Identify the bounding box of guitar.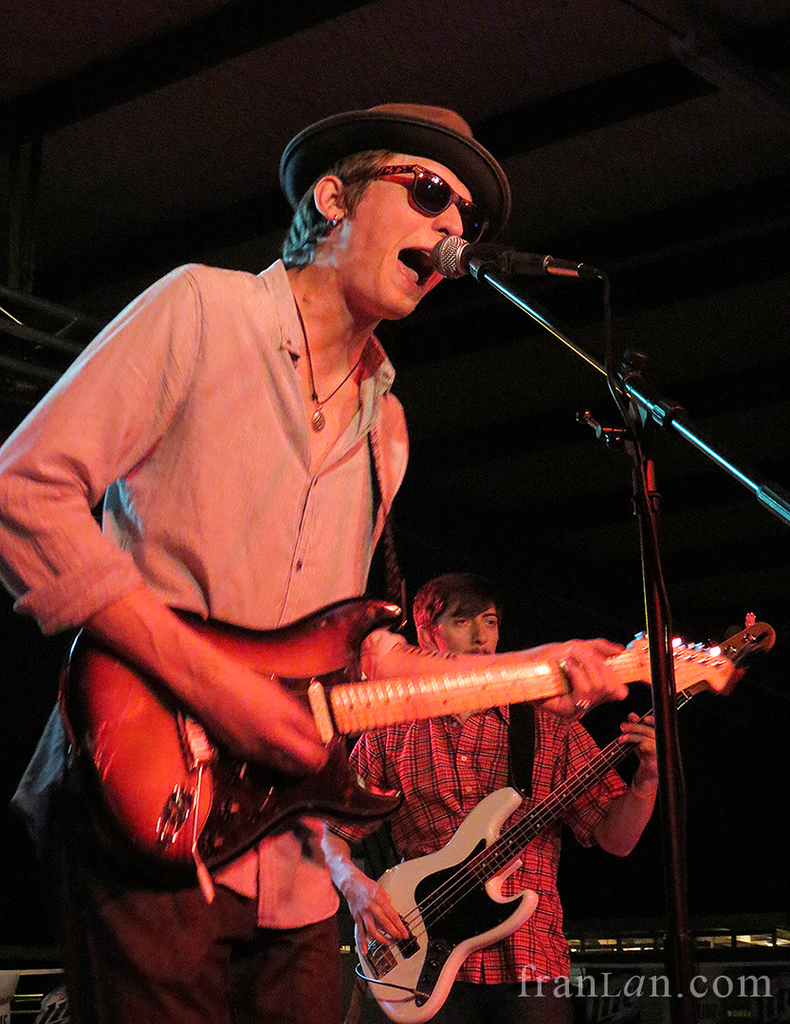
bbox(64, 588, 733, 872).
